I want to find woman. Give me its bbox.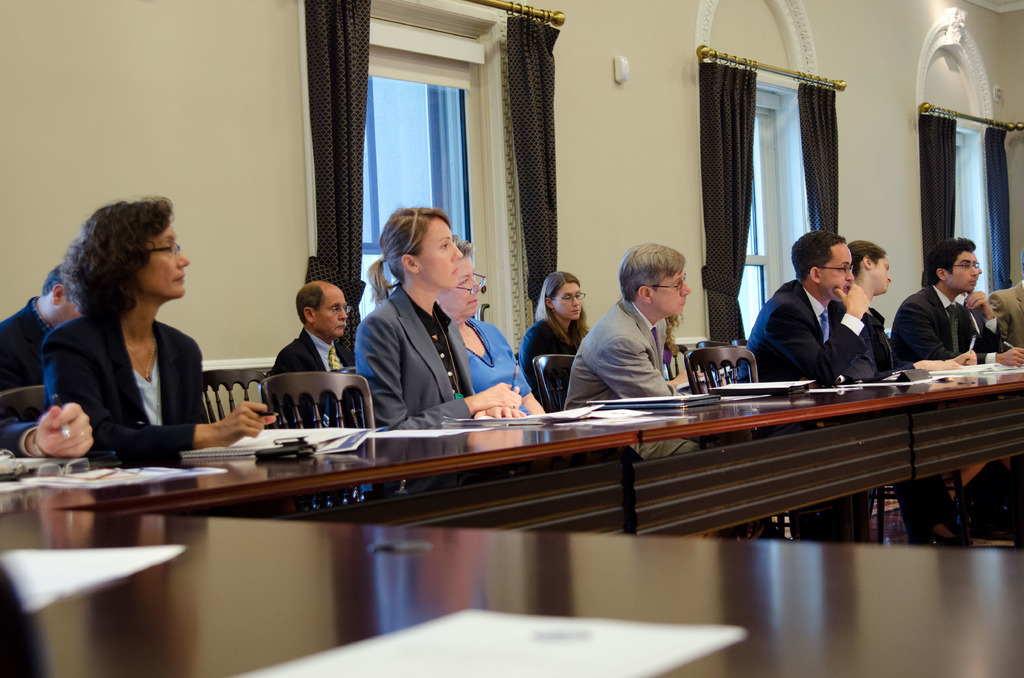
[left=43, top=187, right=275, bottom=465].
